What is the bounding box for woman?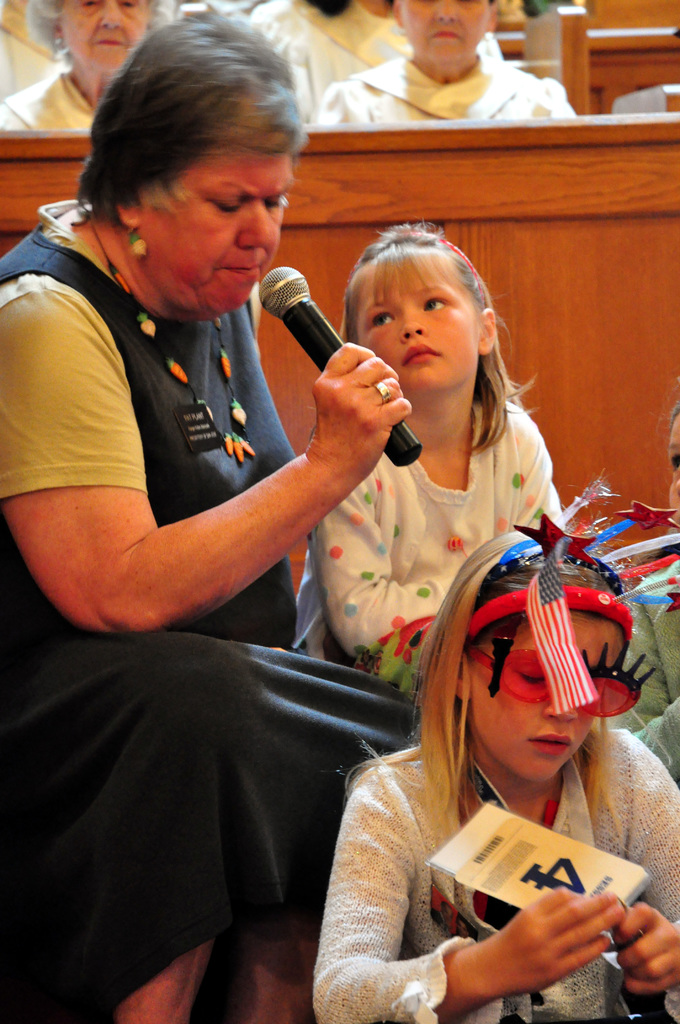
pyautogui.locateOnScreen(0, 0, 168, 136).
